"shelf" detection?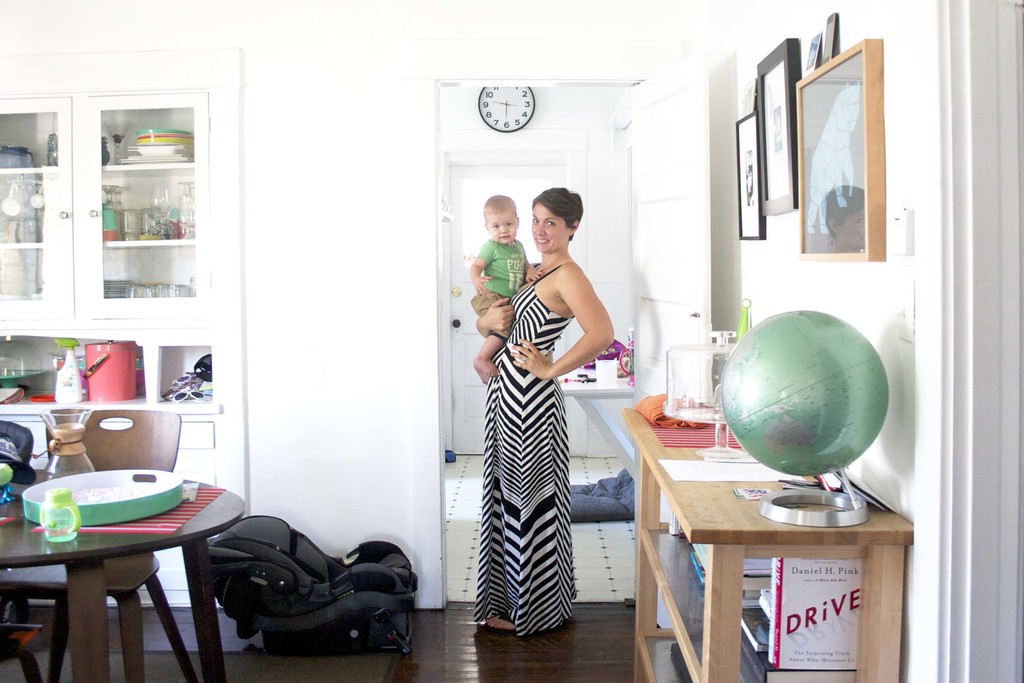
0,110,58,176
